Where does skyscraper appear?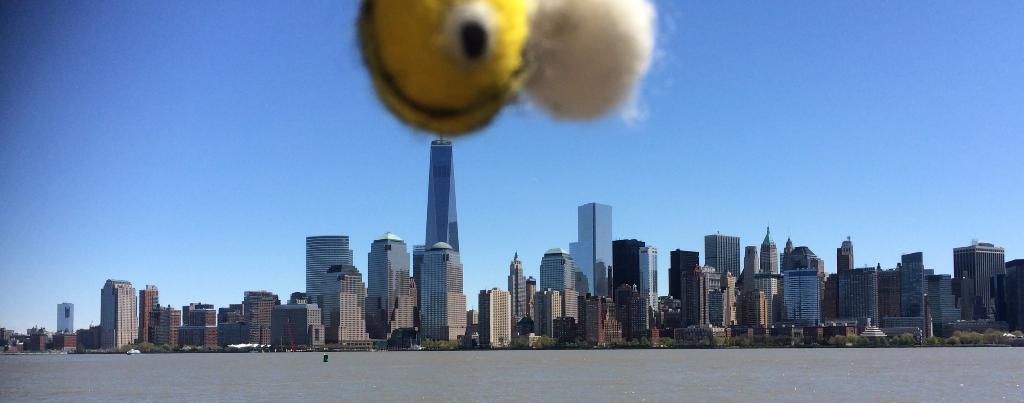
Appears at <box>419,137,468,345</box>.
